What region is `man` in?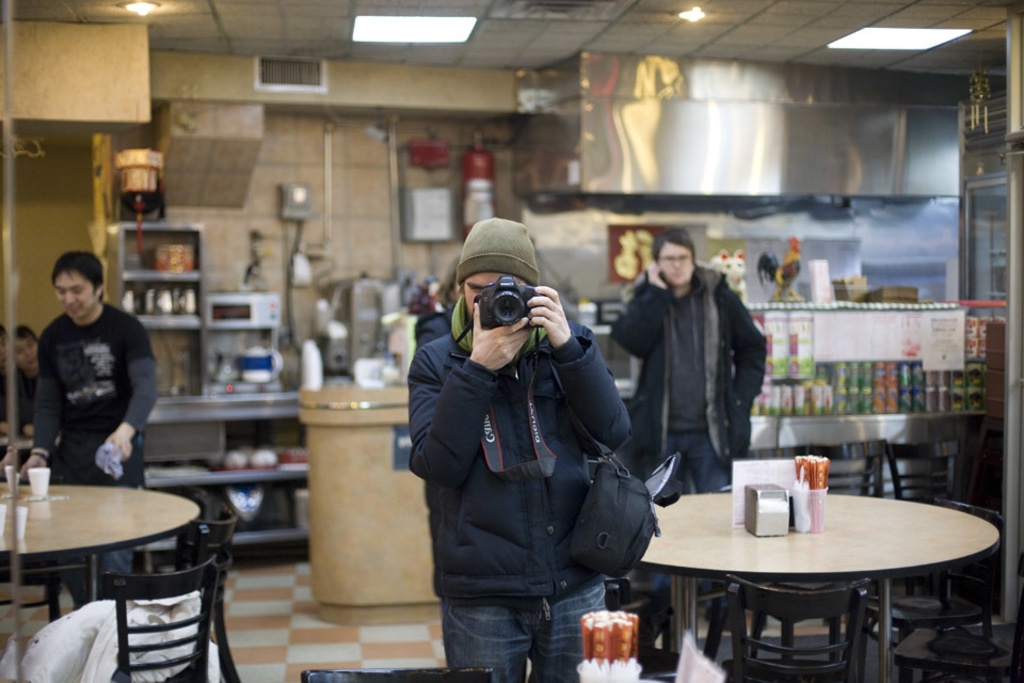
Rect(36, 247, 159, 610).
